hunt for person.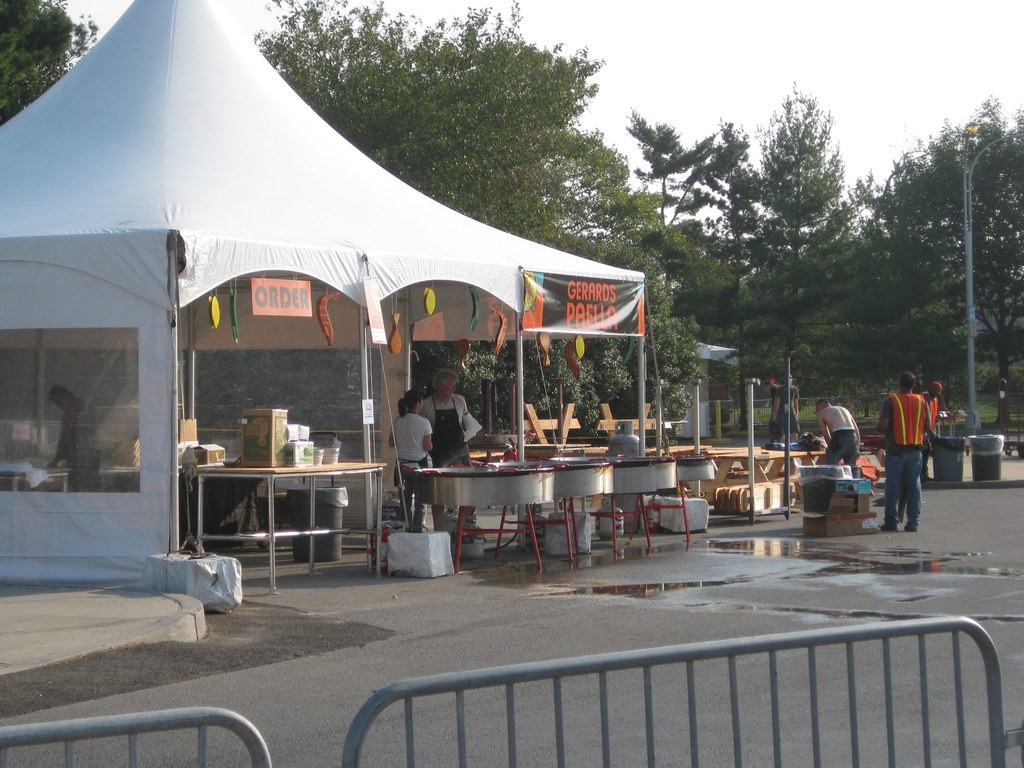
Hunted down at x1=49, y1=388, x2=99, y2=495.
